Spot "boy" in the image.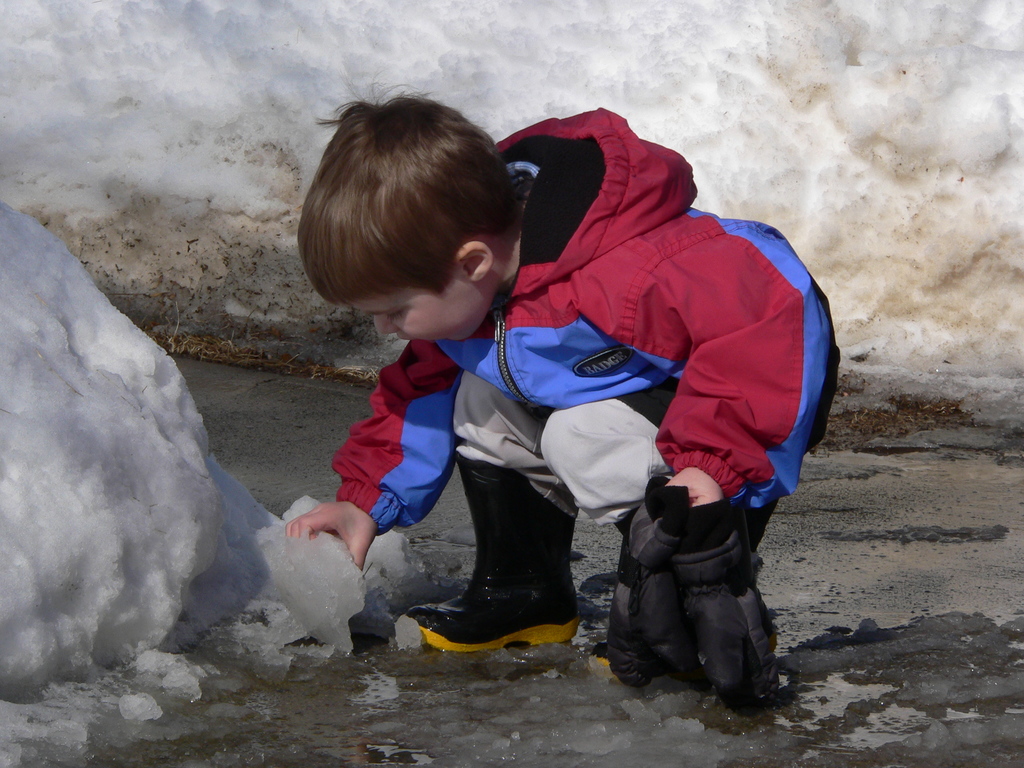
"boy" found at bbox(243, 84, 779, 699).
